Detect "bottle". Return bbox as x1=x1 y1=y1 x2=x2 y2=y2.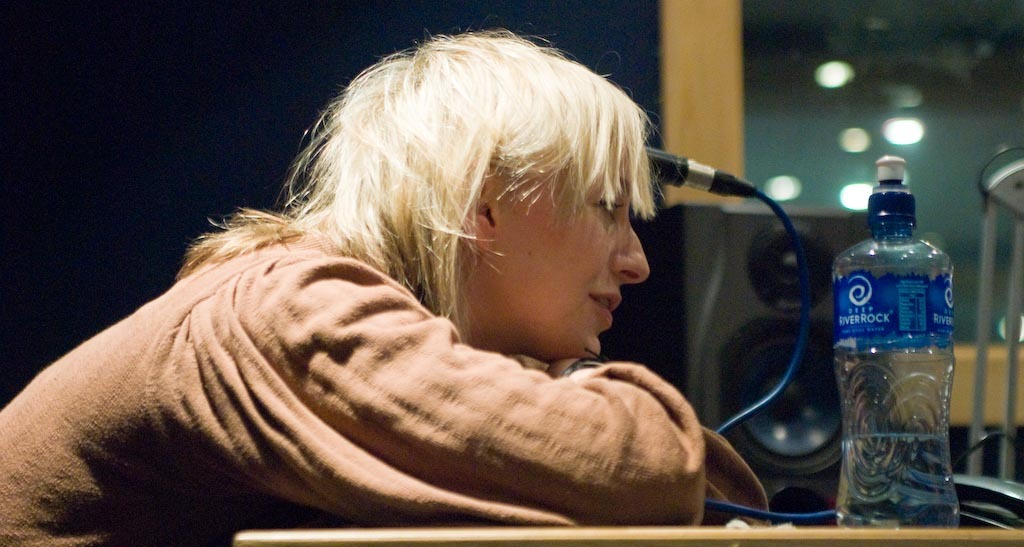
x1=829 y1=169 x2=962 y2=516.
